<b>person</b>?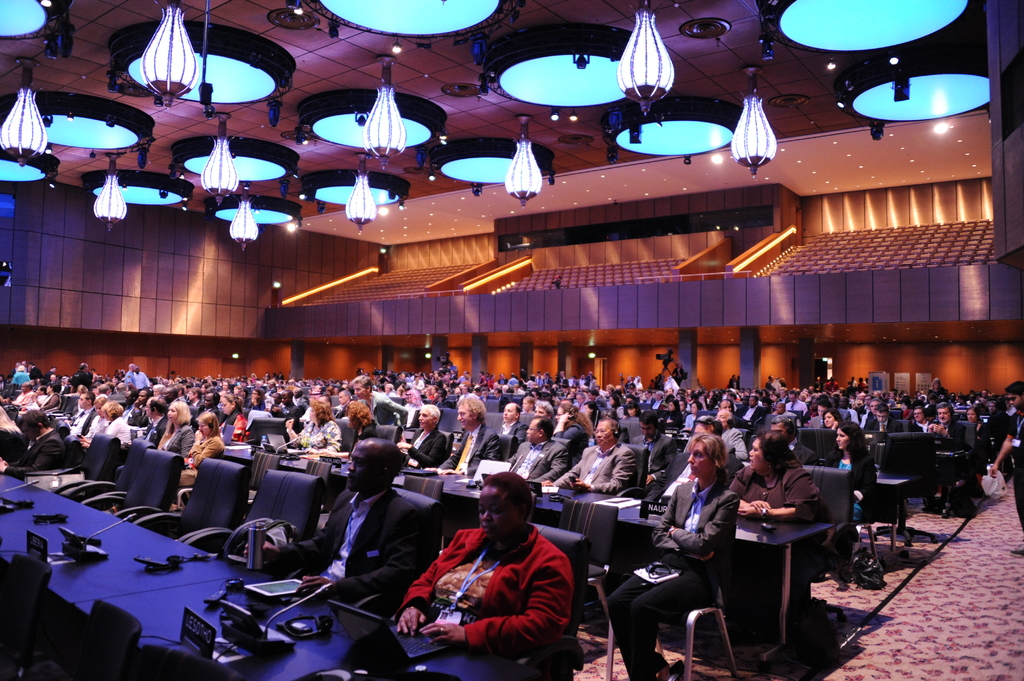
568 389 579 397
